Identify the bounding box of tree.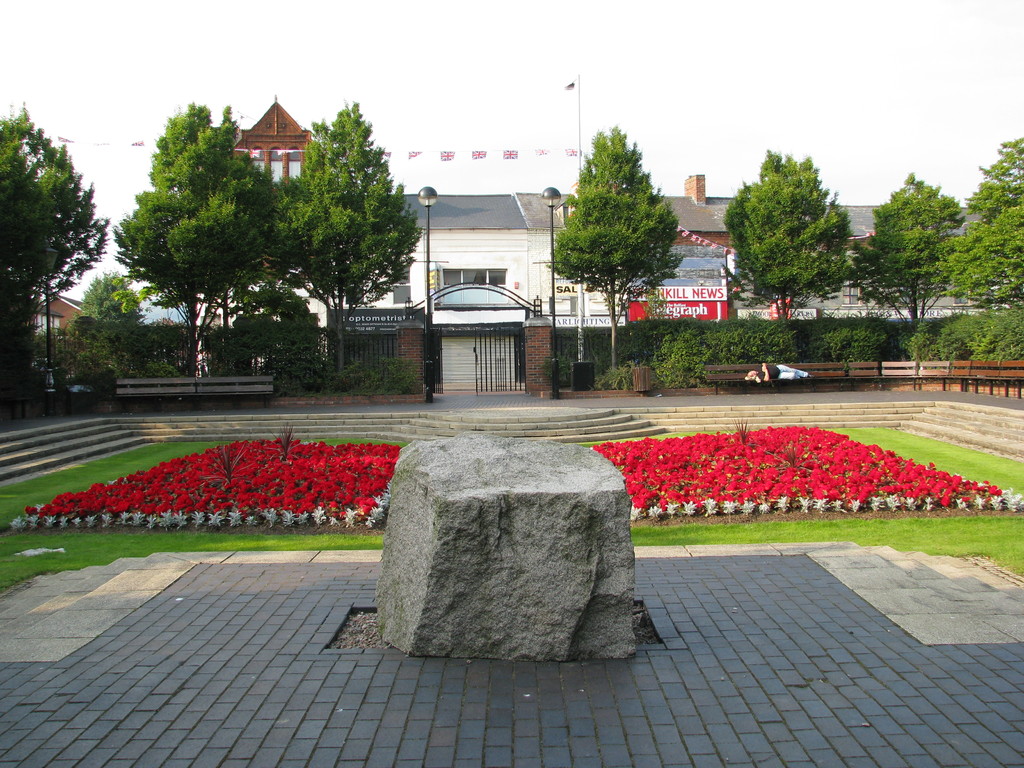
228,278,324,385.
